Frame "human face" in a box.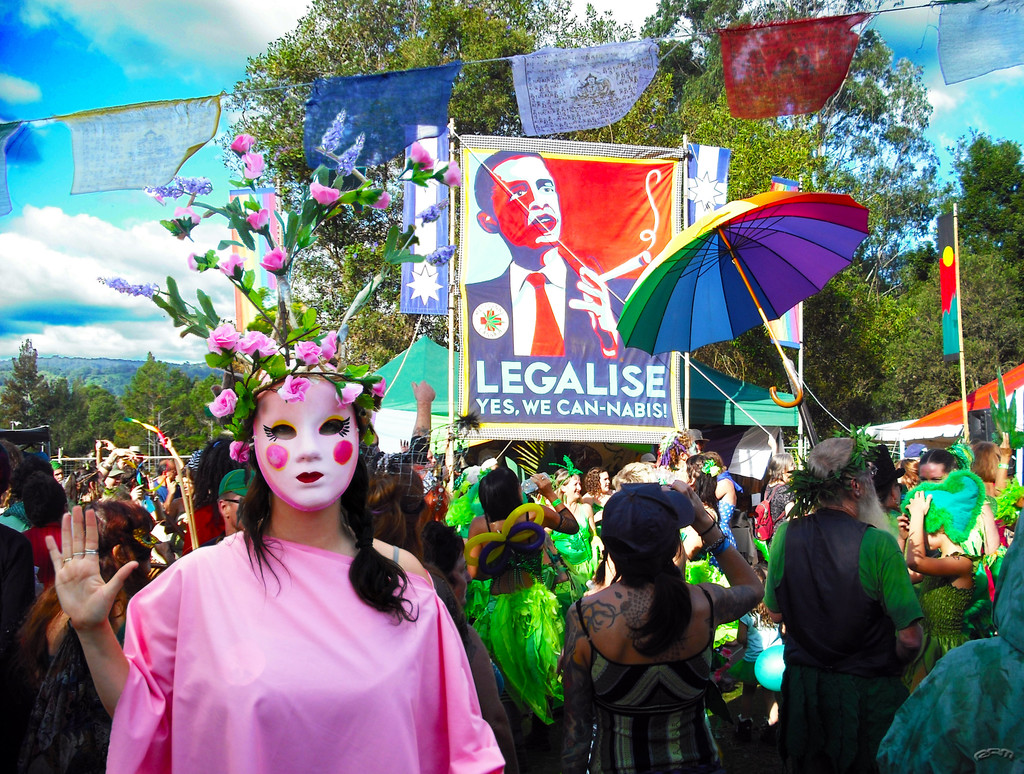
box(919, 464, 948, 481).
